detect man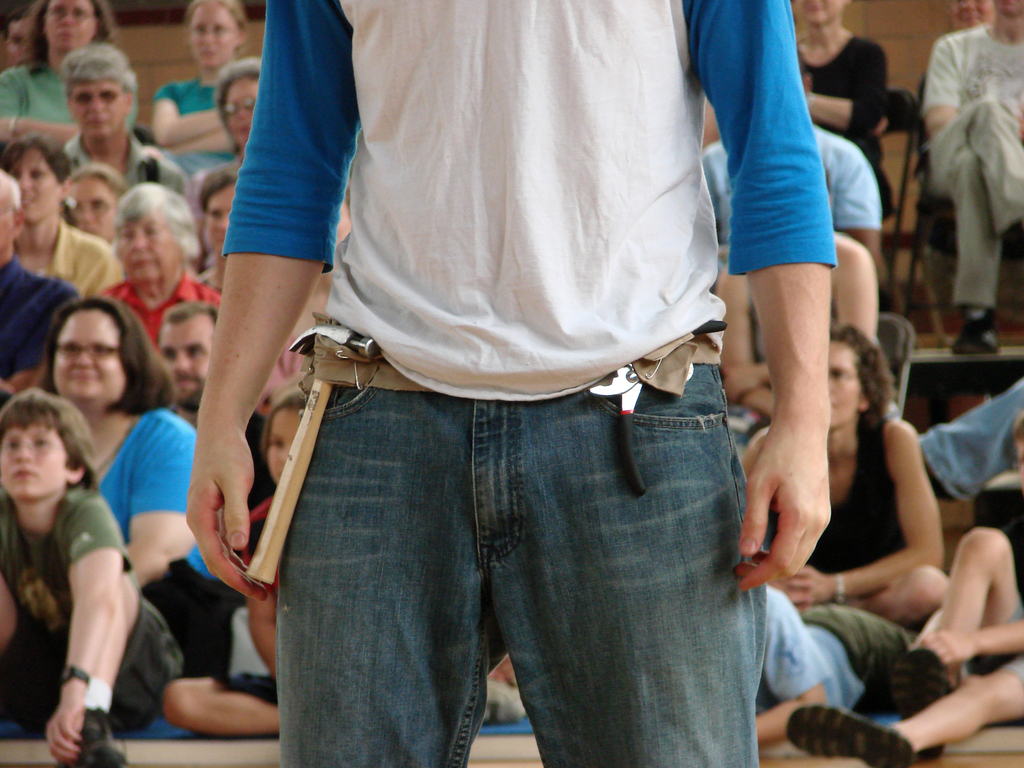
left=55, top=41, right=189, bottom=190
